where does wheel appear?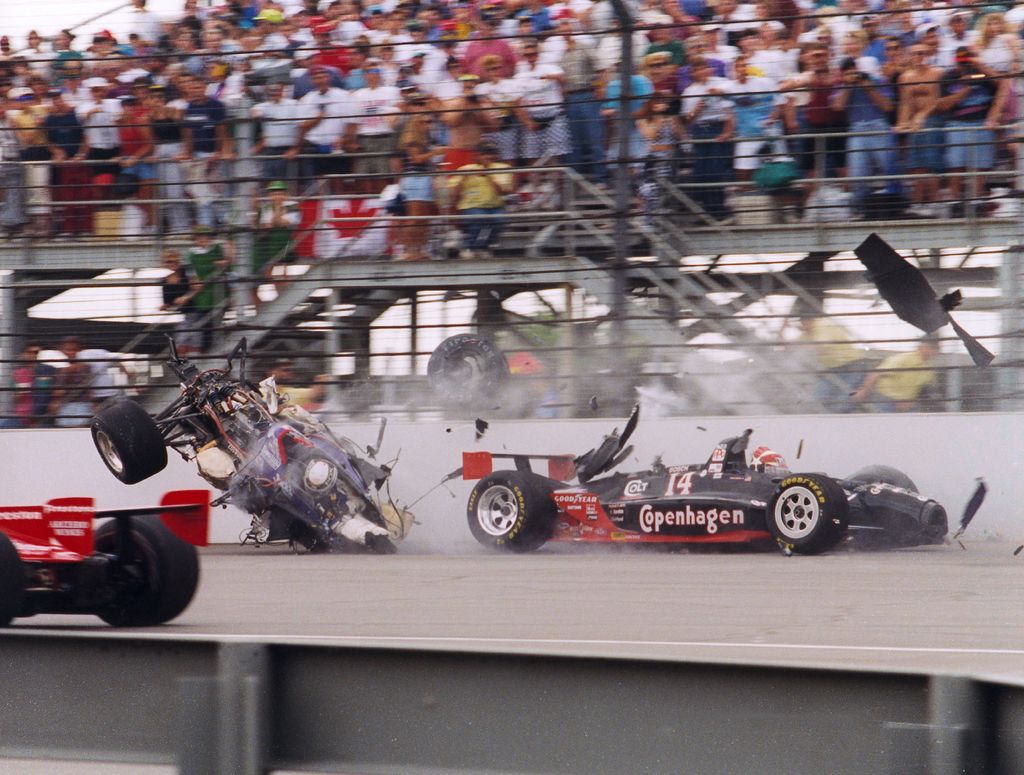
Appears at select_region(91, 512, 199, 626).
